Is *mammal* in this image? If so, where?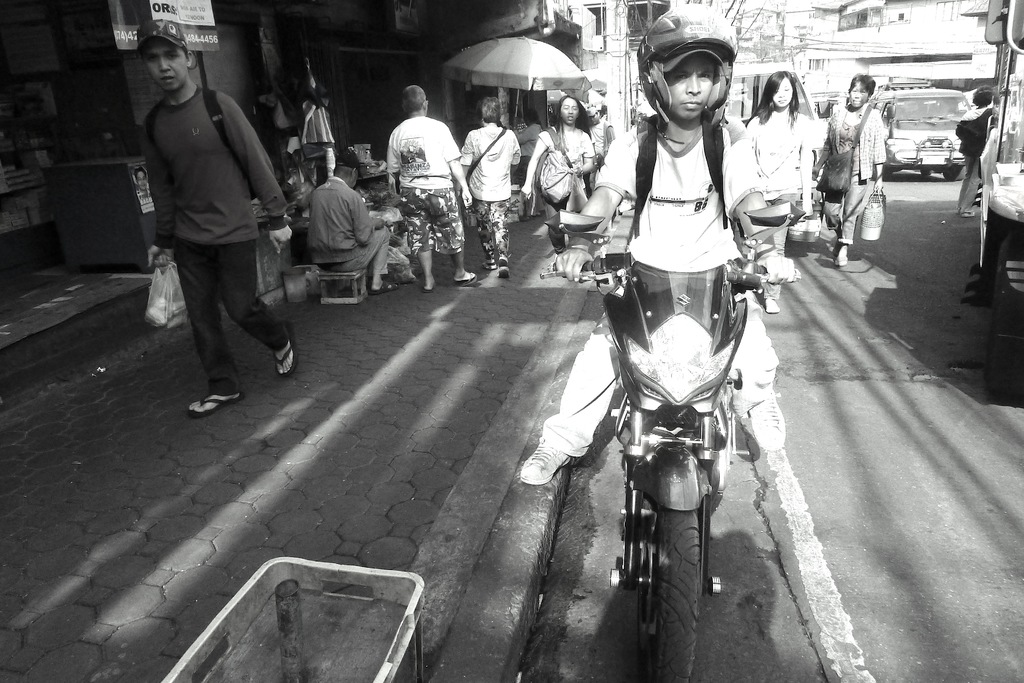
Yes, at <bbox>518, 107, 543, 217</bbox>.
